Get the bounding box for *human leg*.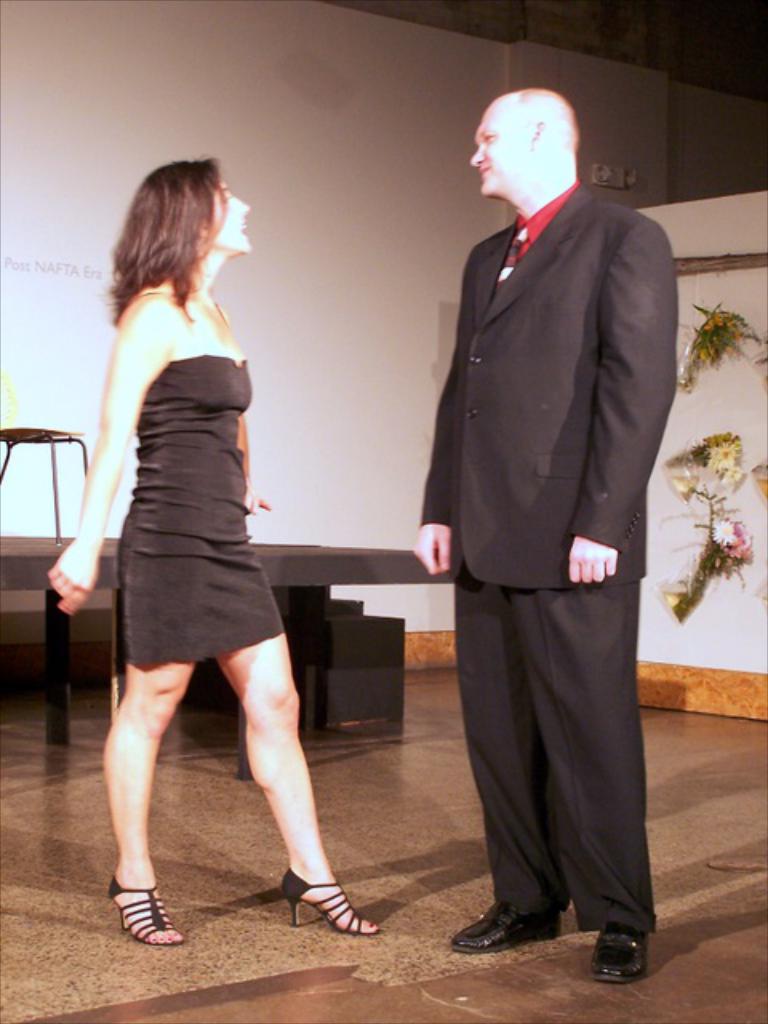
l=542, t=582, r=658, b=971.
